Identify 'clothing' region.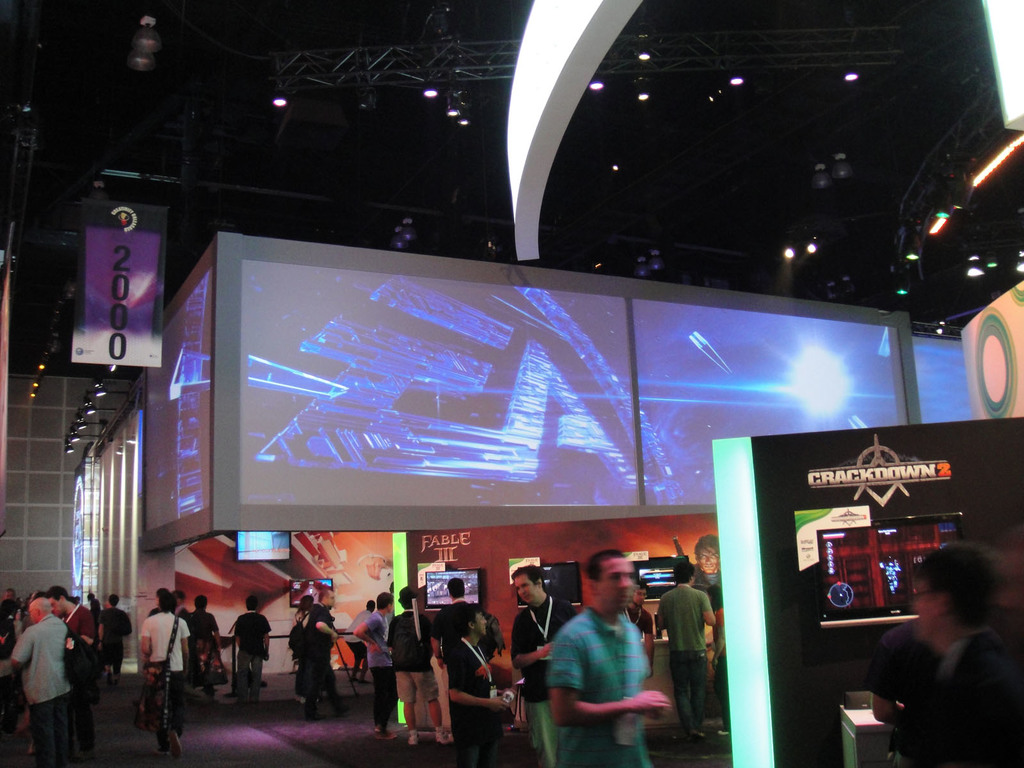
Region: <box>513,593,584,767</box>.
